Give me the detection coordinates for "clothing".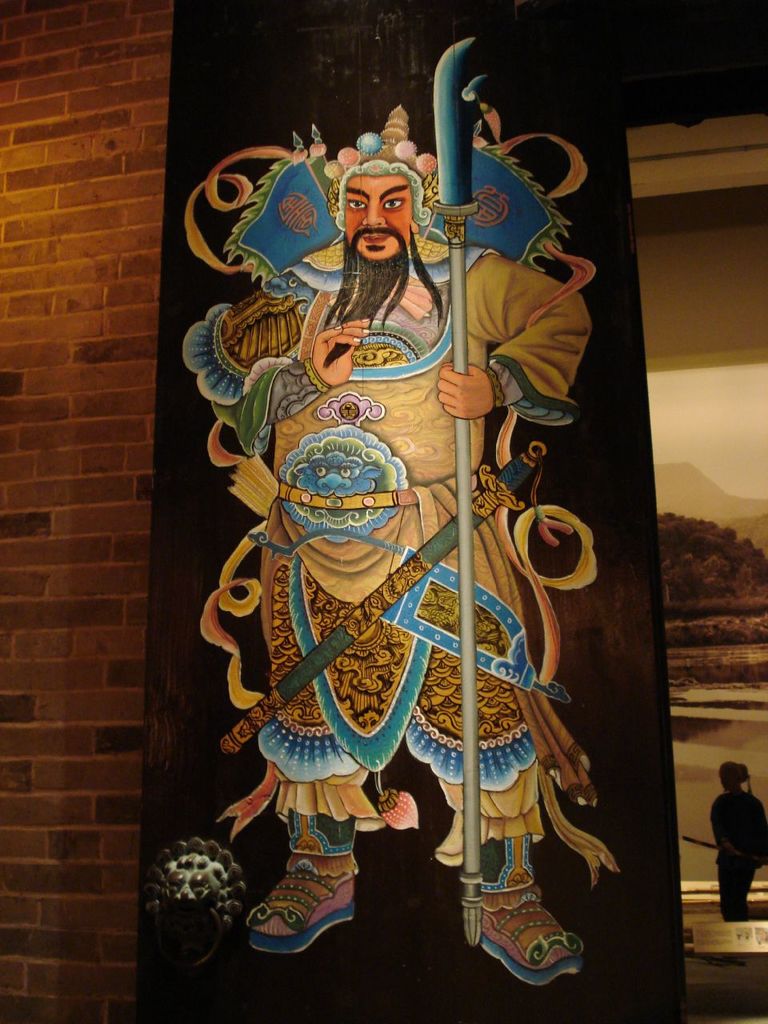
Rect(205, 227, 574, 910).
